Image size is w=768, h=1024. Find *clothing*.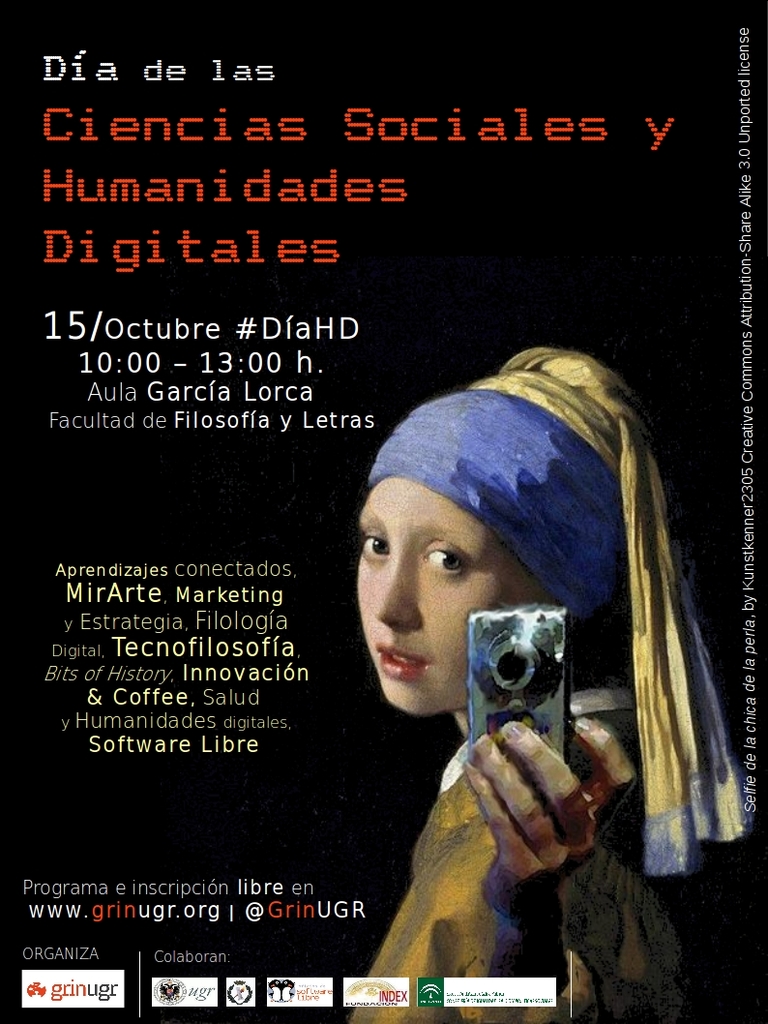
bbox=[342, 580, 662, 992].
